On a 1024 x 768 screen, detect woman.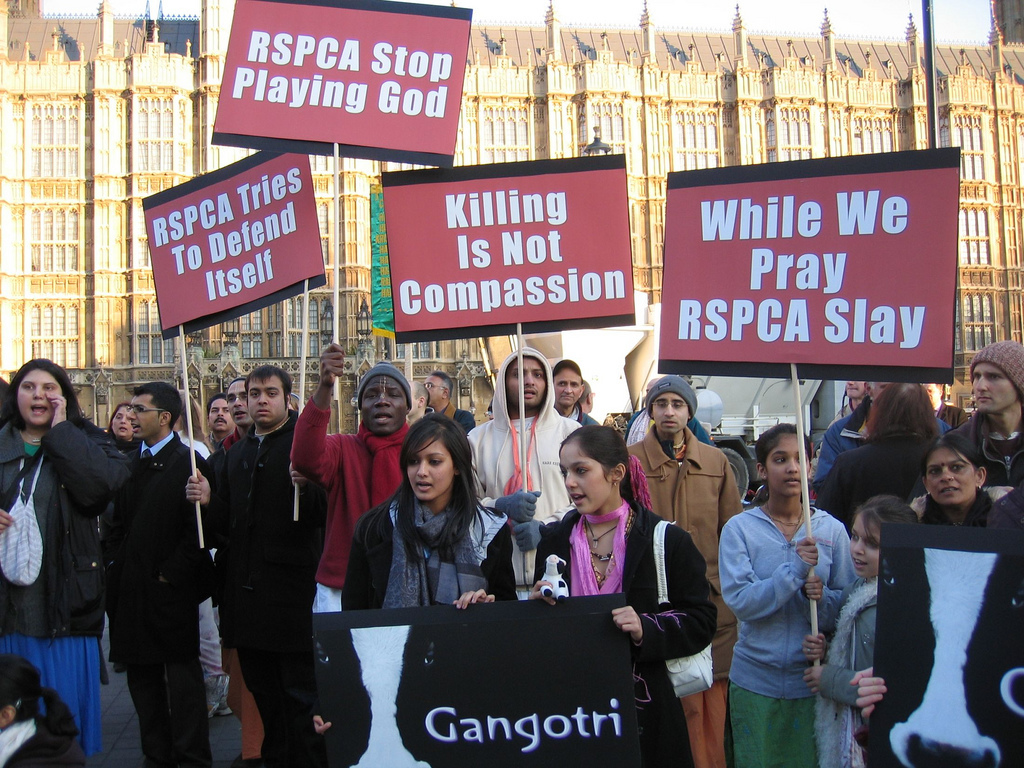
814, 378, 940, 531.
